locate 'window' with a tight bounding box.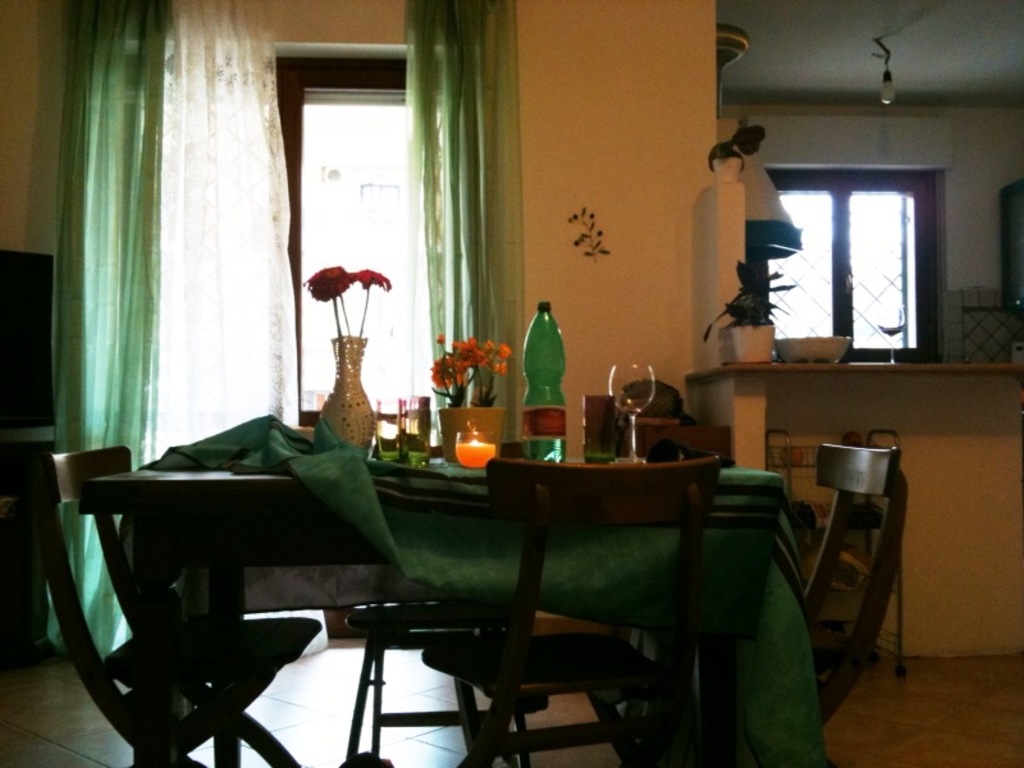
765 152 946 355.
